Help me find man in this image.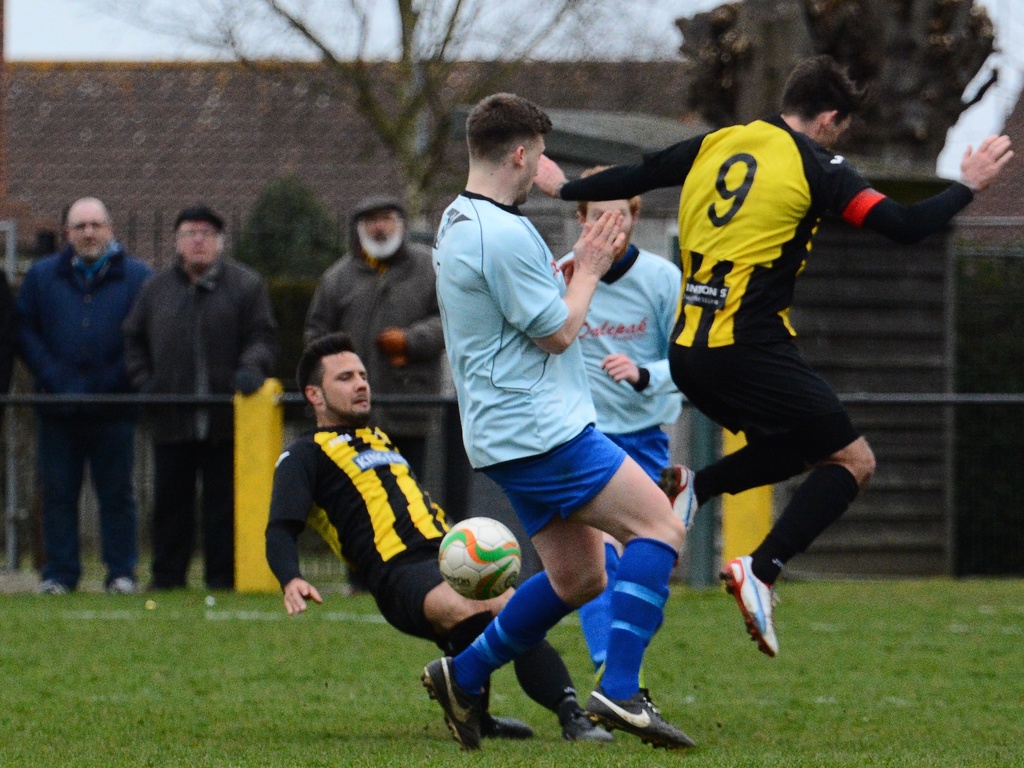
Found it: 513 47 1015 658.
